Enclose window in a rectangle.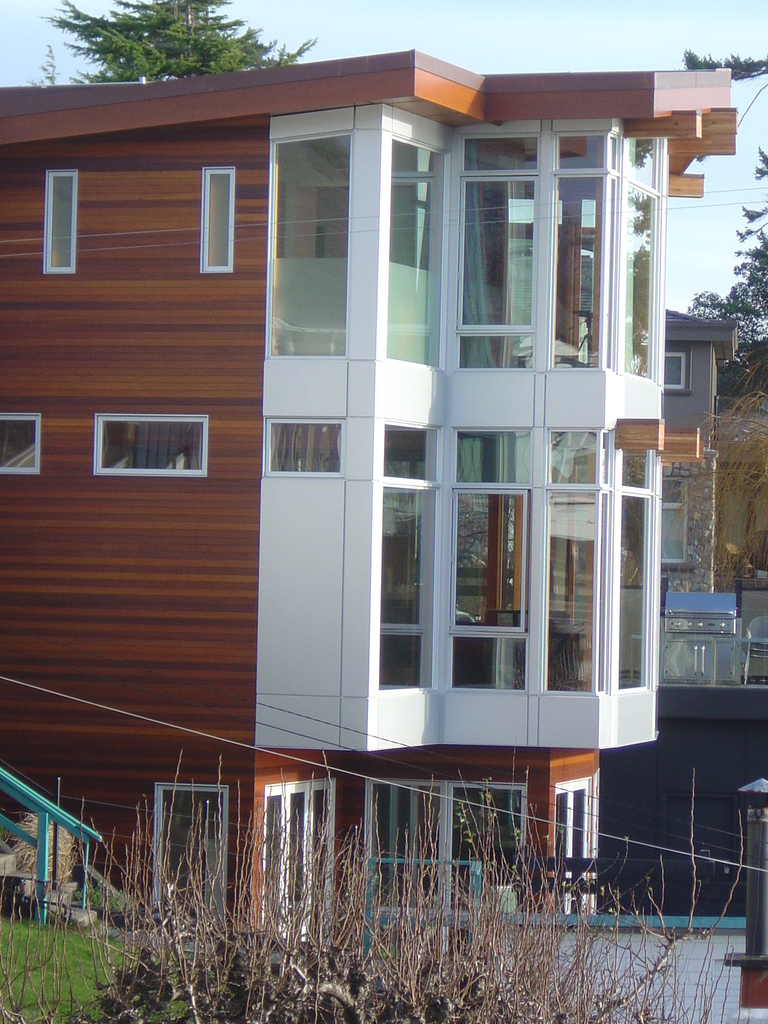
95 412 209 476.
